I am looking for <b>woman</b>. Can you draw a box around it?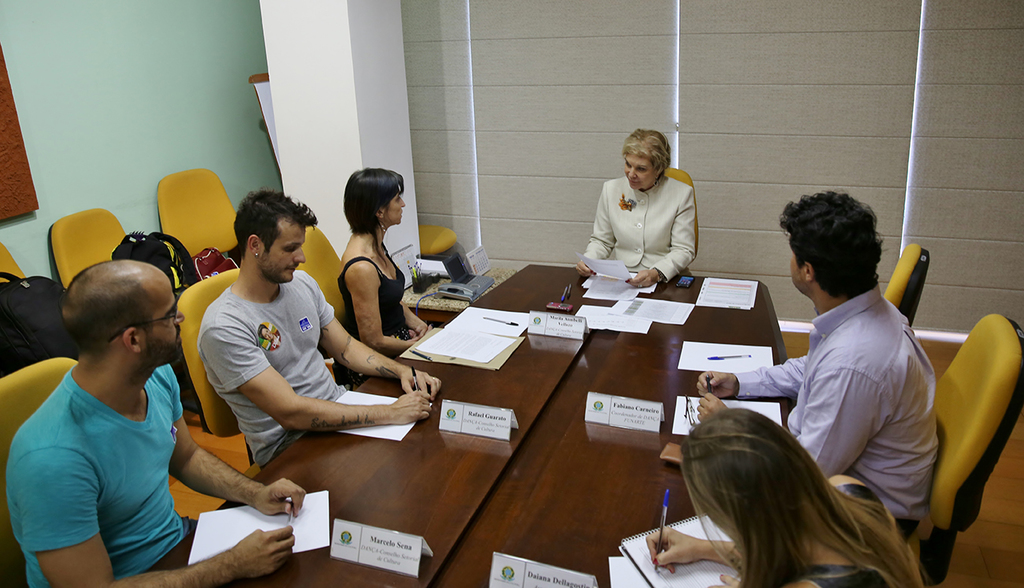
Sure, the bounding box is {"left": 576, "top": 129, "right": 695, "bottom": 288}.
